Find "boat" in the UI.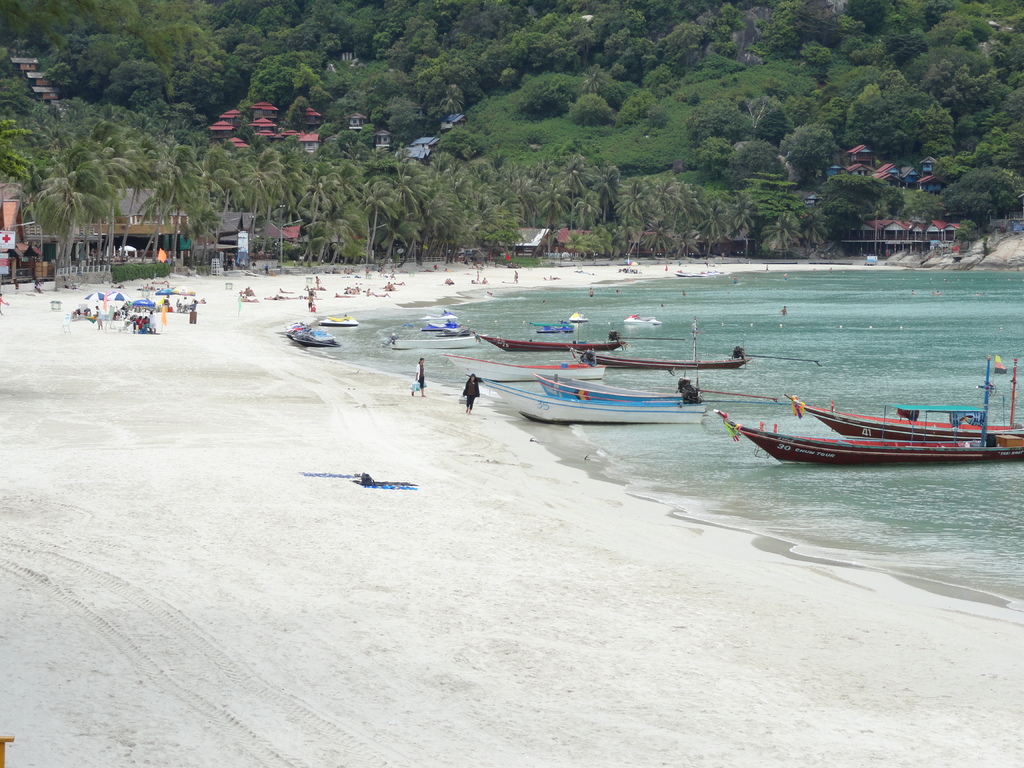
UI element at crop(530, 371, 694, 403).
